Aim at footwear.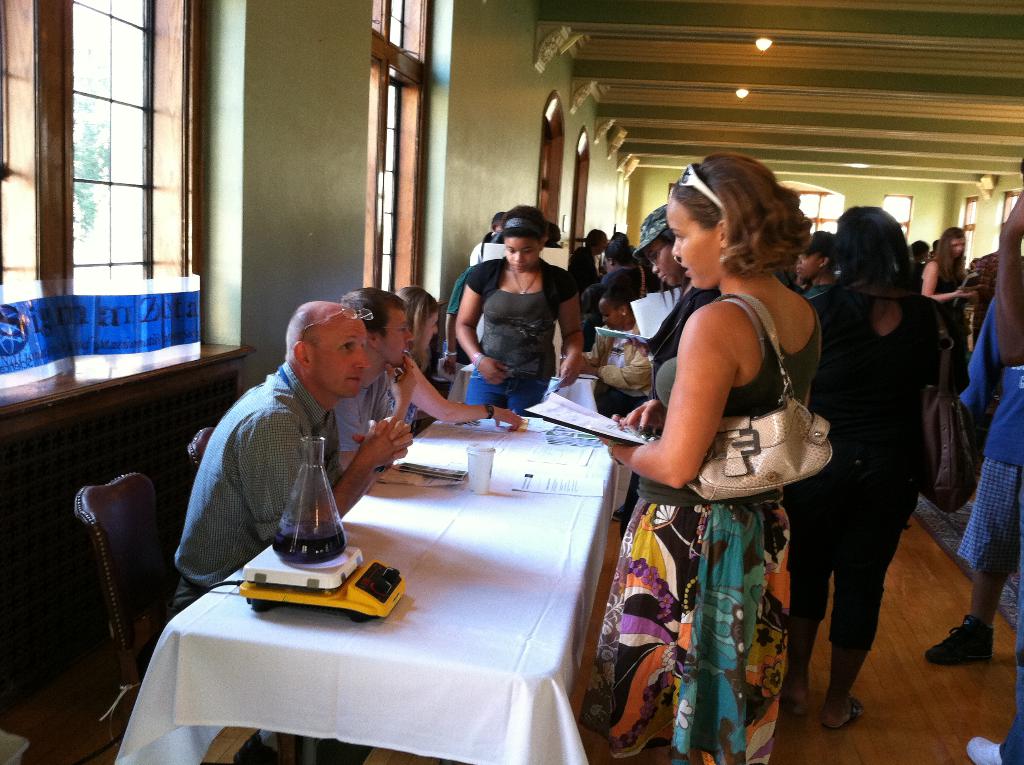
Aimed at 780,679,815,714.
